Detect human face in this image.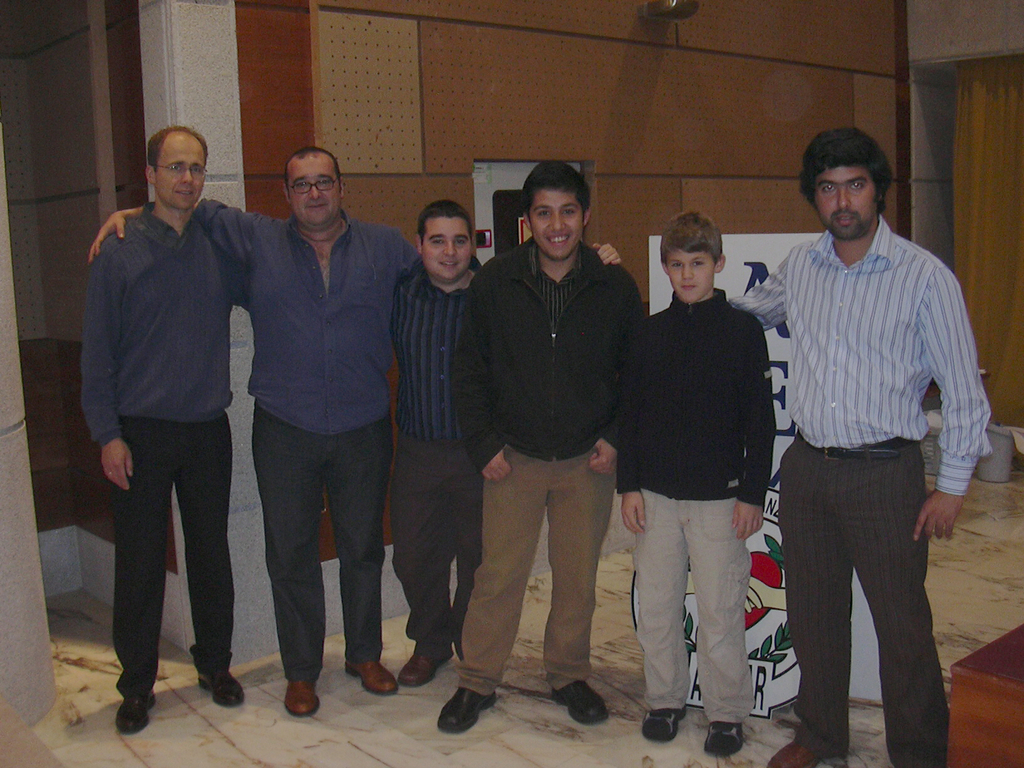
Detection: 666 246 714 300.
